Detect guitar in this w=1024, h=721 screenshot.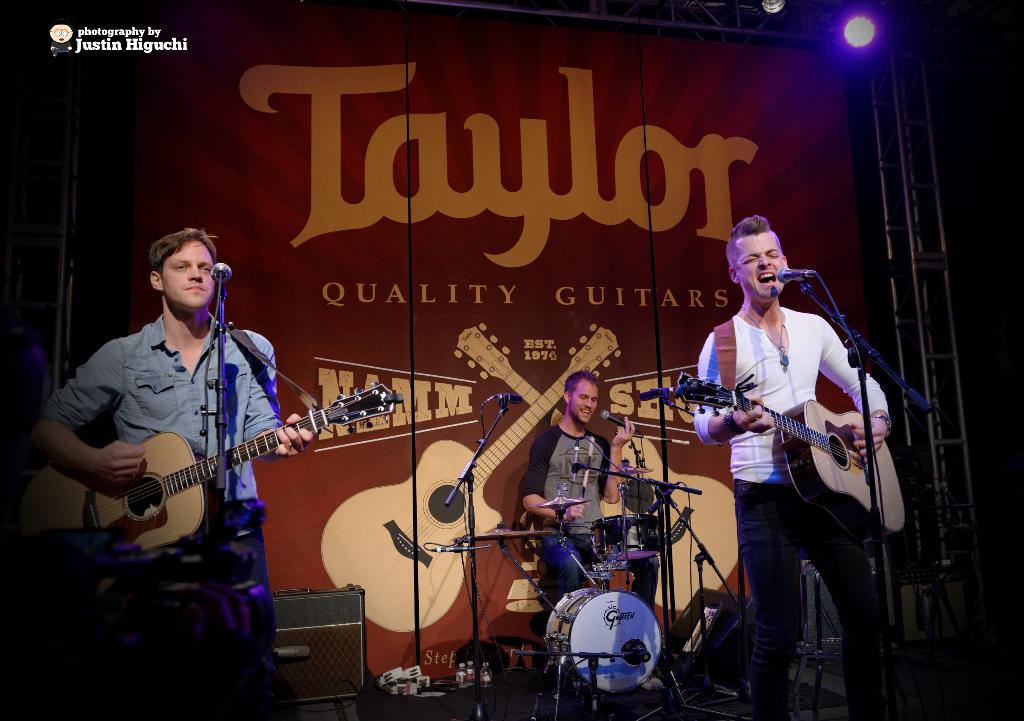
Detection: select_region(444, 326, 754, 614).
